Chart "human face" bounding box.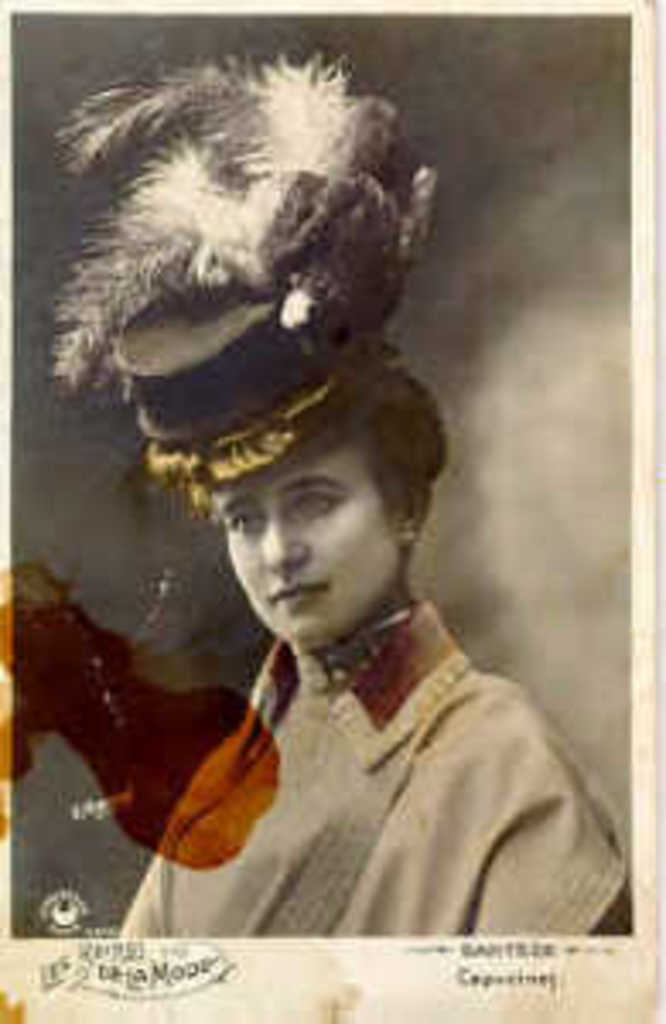
Charted: {"left": 212, "top": 447, "right": 396, "bottom": 649}.
